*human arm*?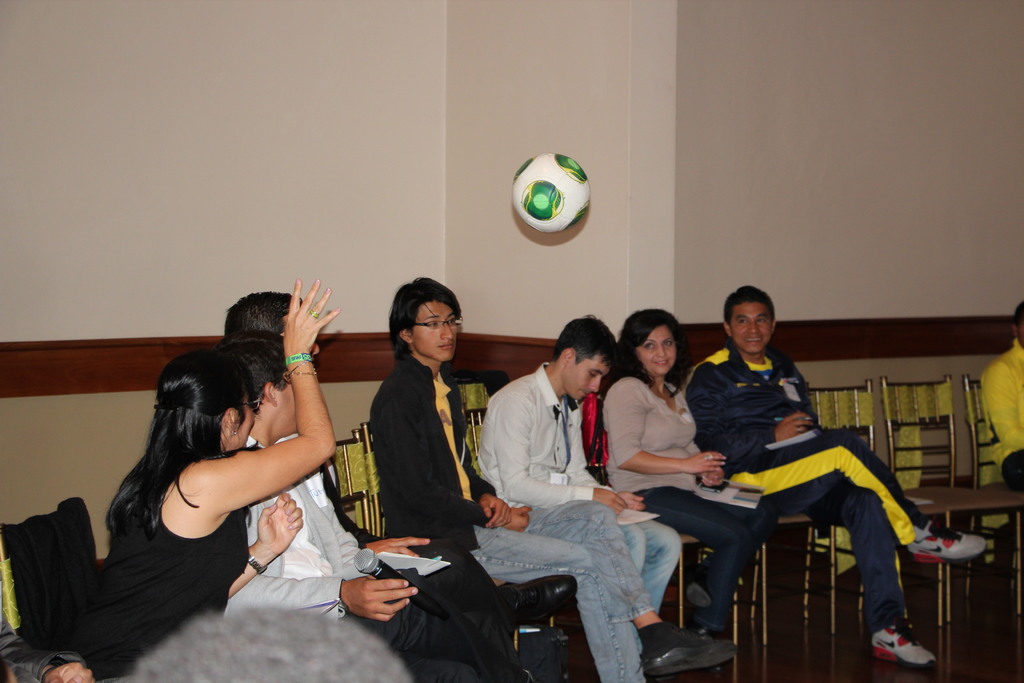
Rect(974, 360, 1023, 452)
